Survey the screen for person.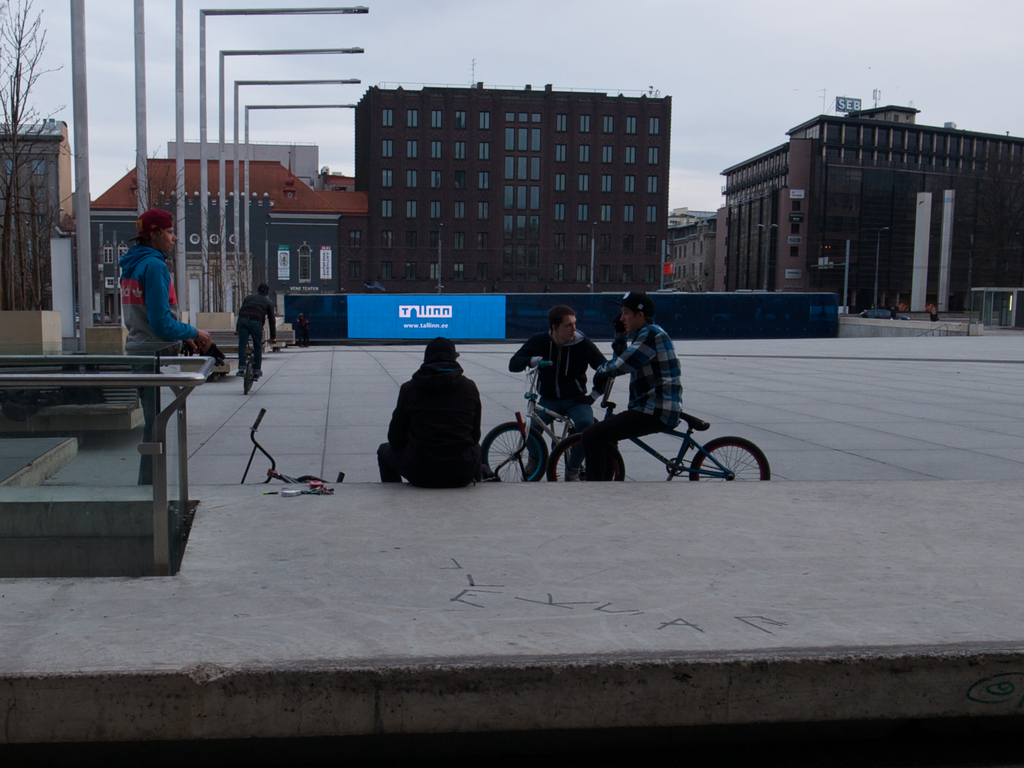
Survey found: locate(230, 275, 287, 376).
